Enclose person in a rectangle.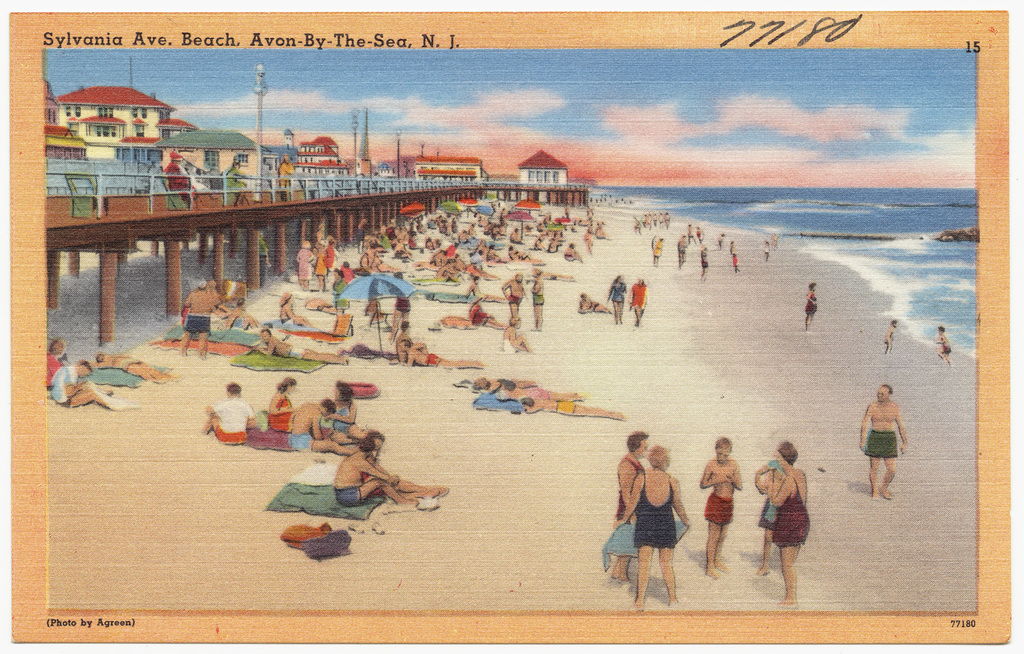
bbox(201, 377, 250, 445).
